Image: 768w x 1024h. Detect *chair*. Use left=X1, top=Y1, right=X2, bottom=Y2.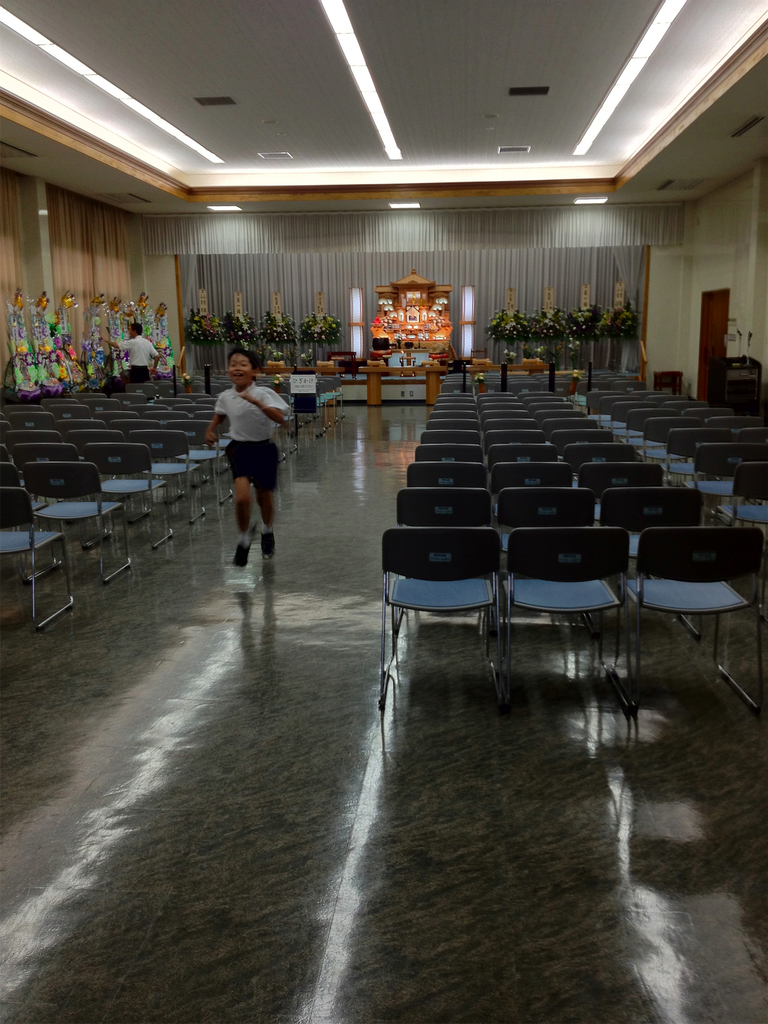
left=640, top=490, right=758, bottom=704.
